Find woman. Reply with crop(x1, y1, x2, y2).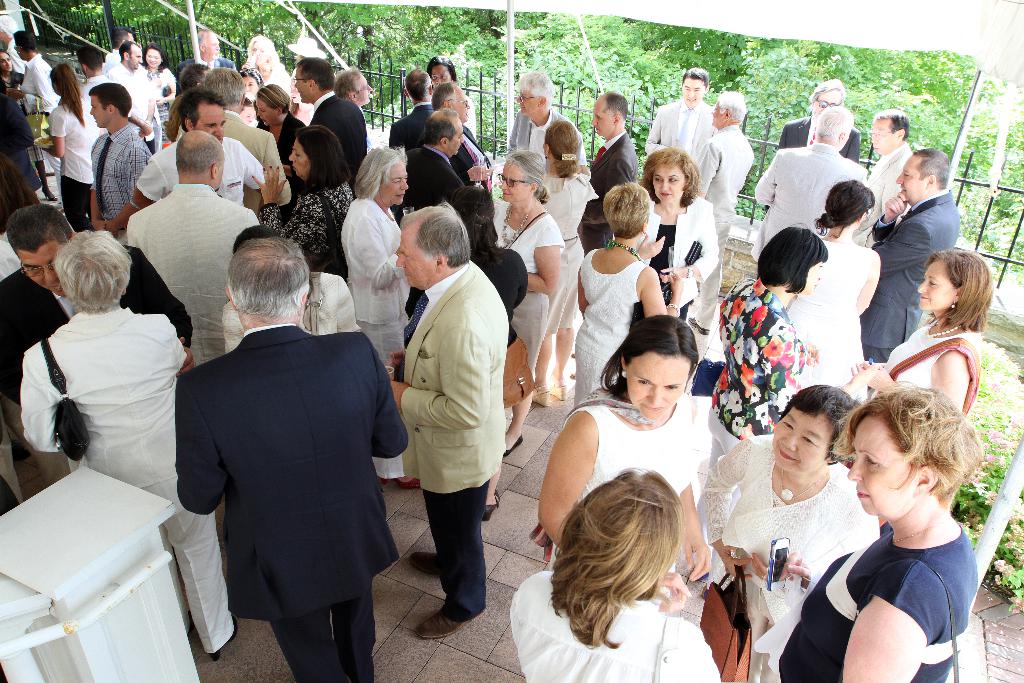
crop(643, 148, 721, 352).
